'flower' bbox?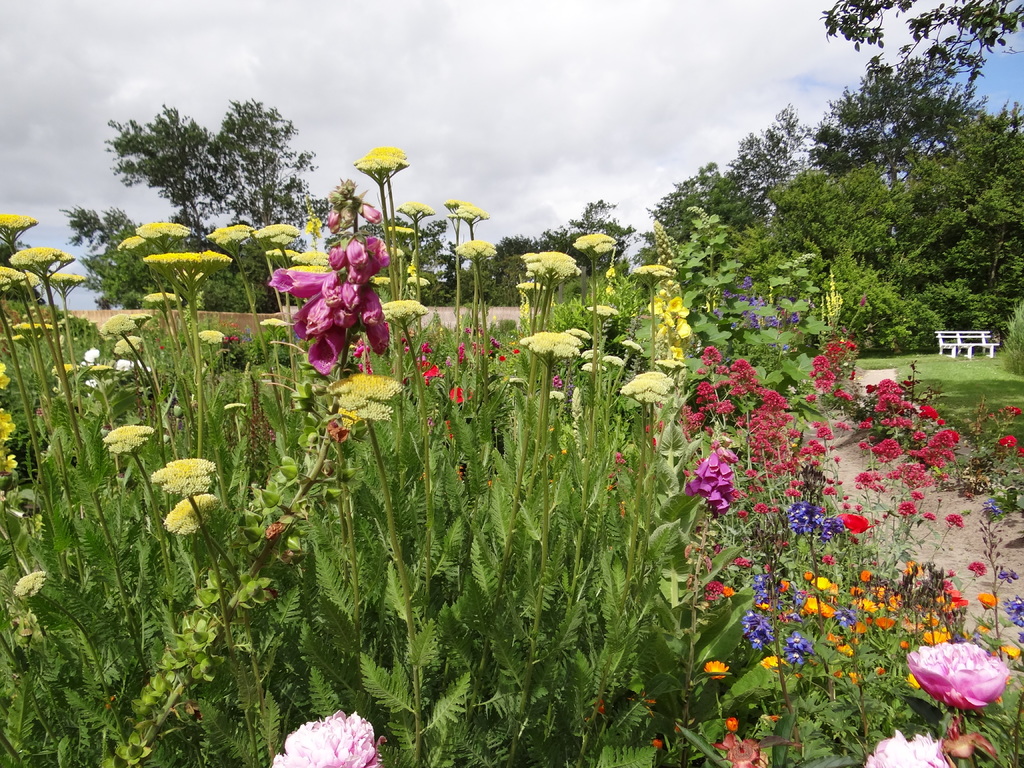
(0,212,40,234)
